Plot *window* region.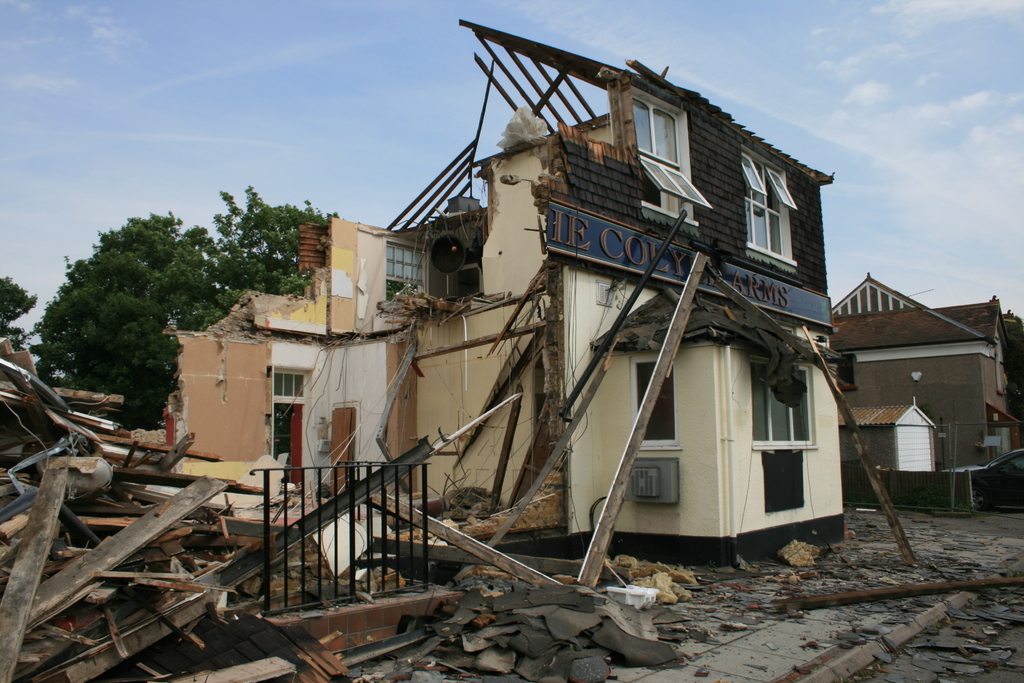
Plotted at <bbox>742, 140, 799, 265</bbox>.
